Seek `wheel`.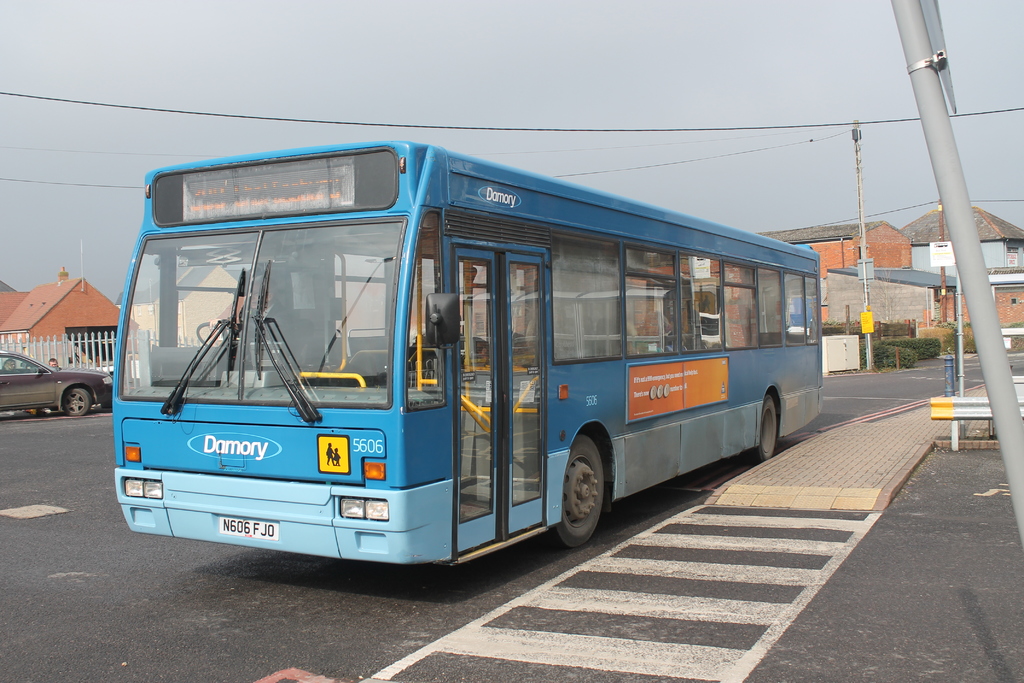
left=195, top=321, right=231, bottom=349.
